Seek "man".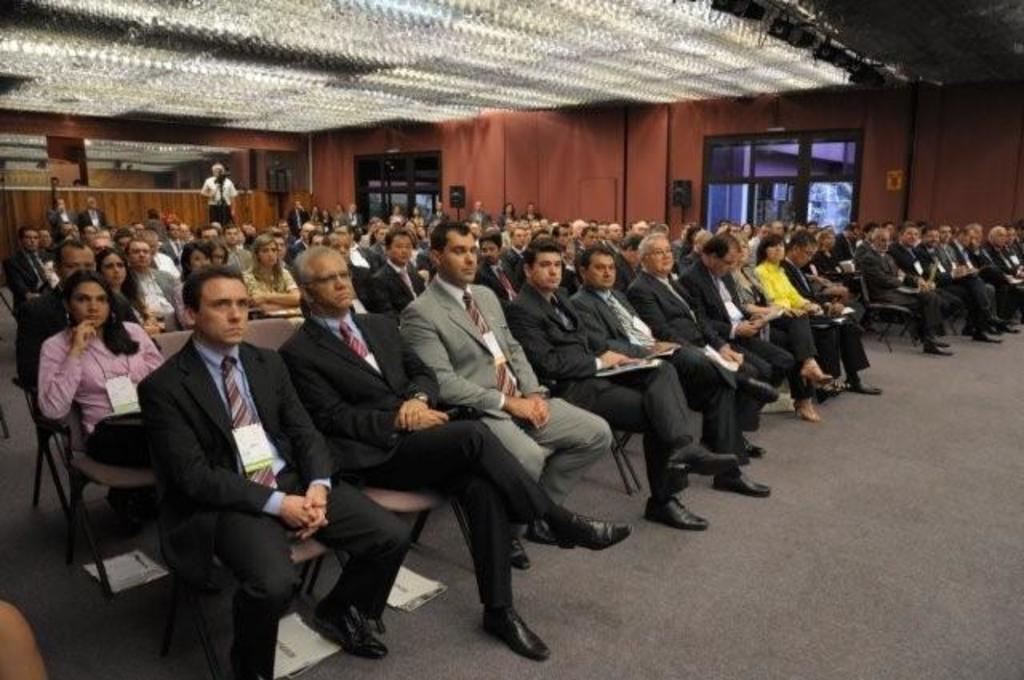
BBox(778, 229, 883, 394).
